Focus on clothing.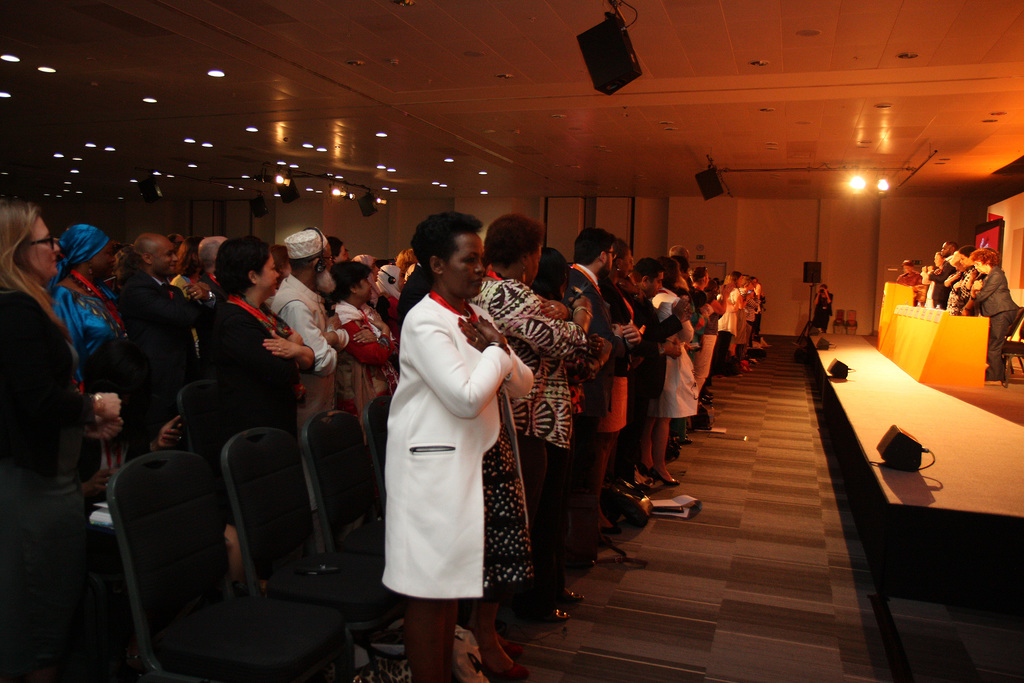
Focused at [left=473, top=269, right=579, bottom=482].
